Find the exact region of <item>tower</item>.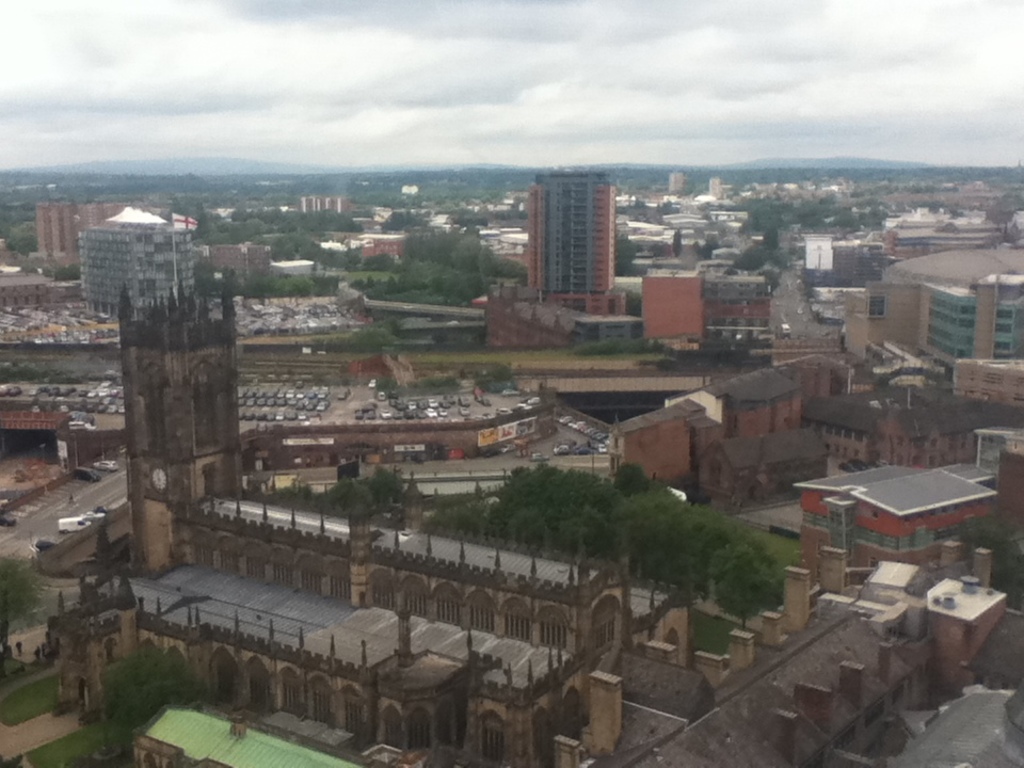
Exact region: crop(117, 262, 244, 576).
